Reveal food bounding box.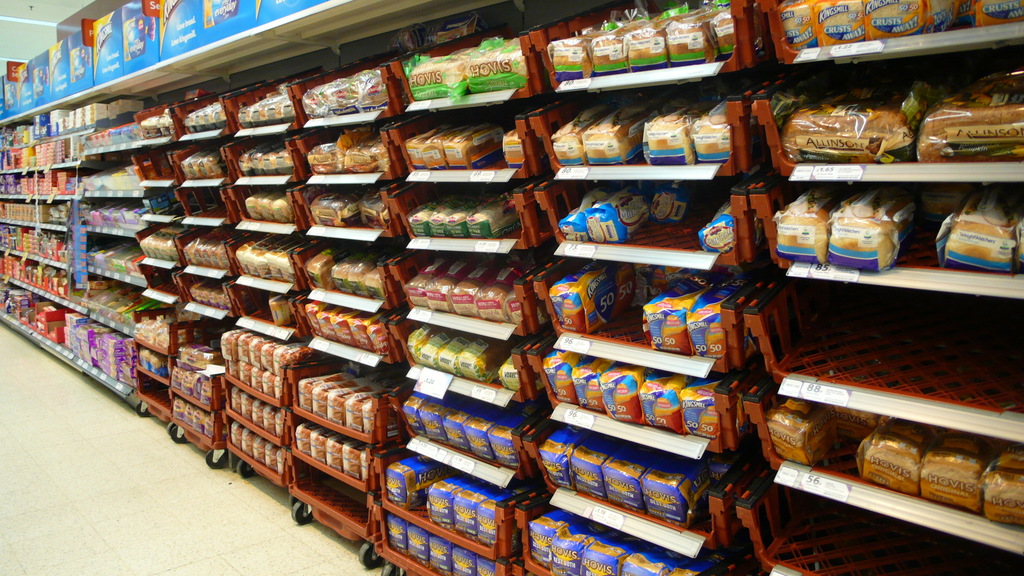
Revealed: [x1=557, y1=191, x2=607, y2=241].
